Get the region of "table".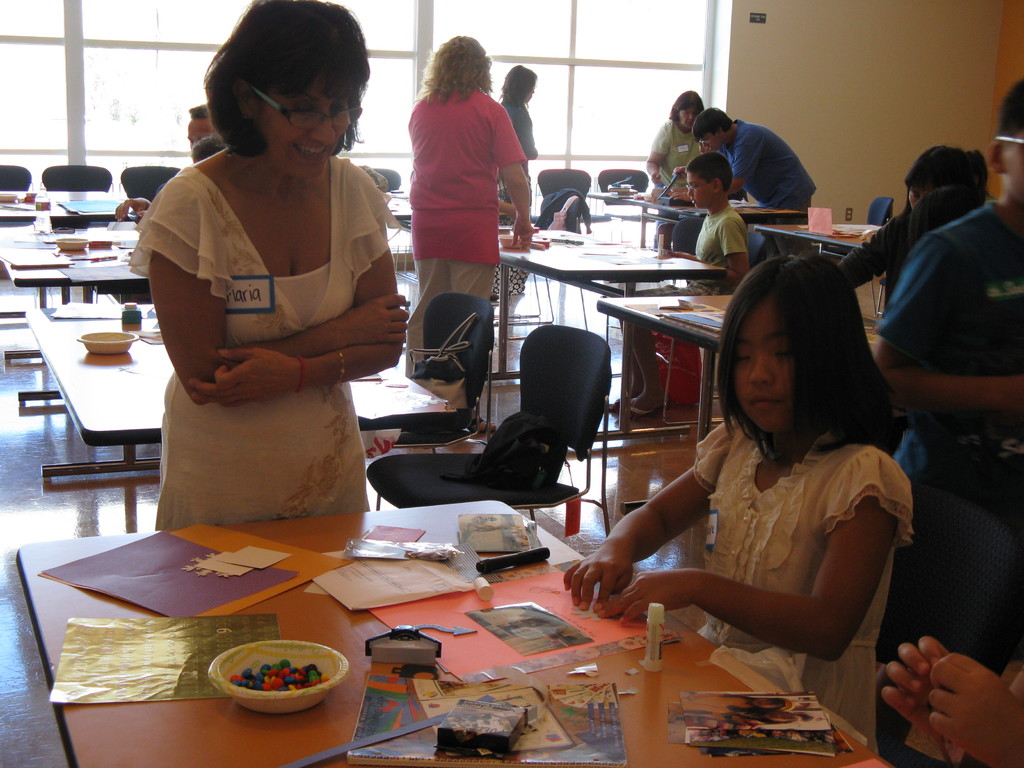
rect(0, 224, 150, 367).
